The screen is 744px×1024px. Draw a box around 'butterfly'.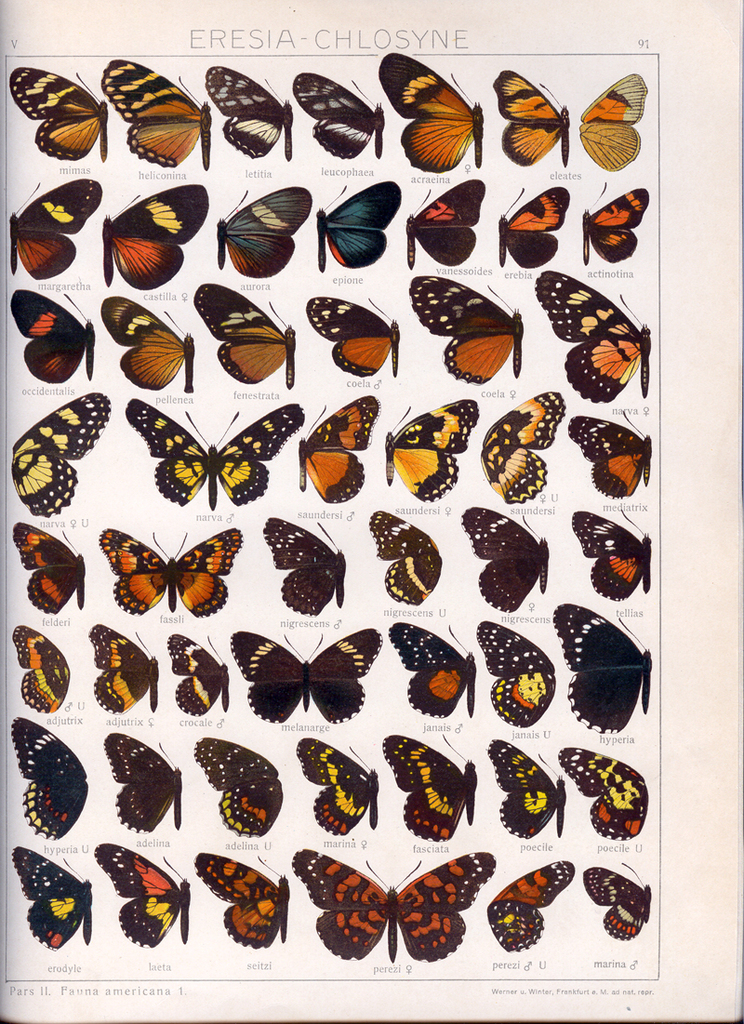
(259, 513, 344, 621).
